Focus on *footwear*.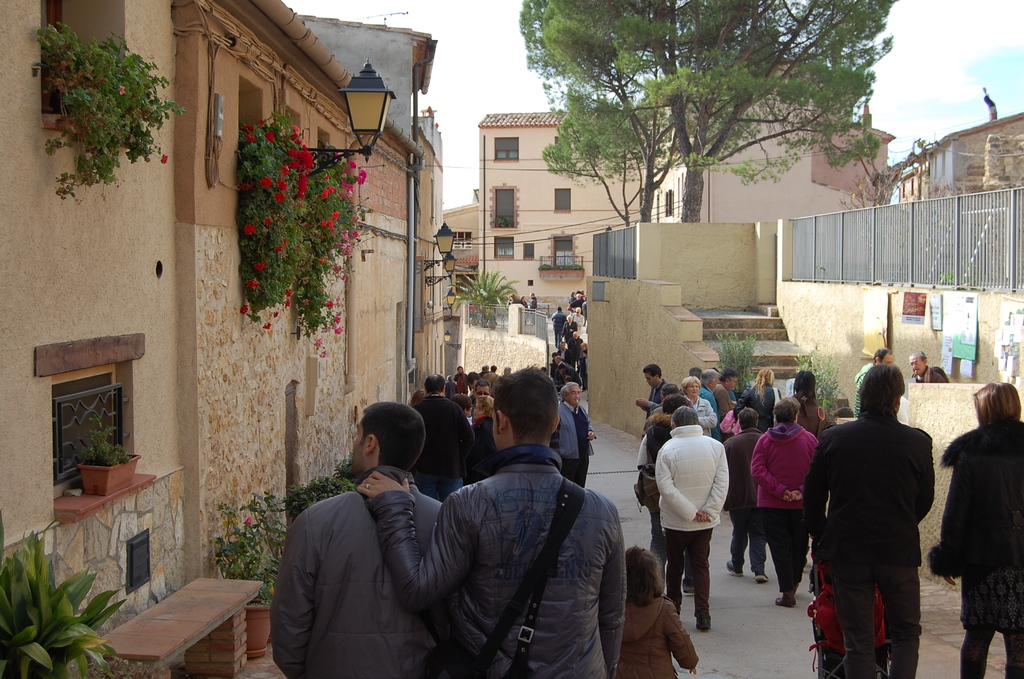
Focused at 753/570/771/582.
